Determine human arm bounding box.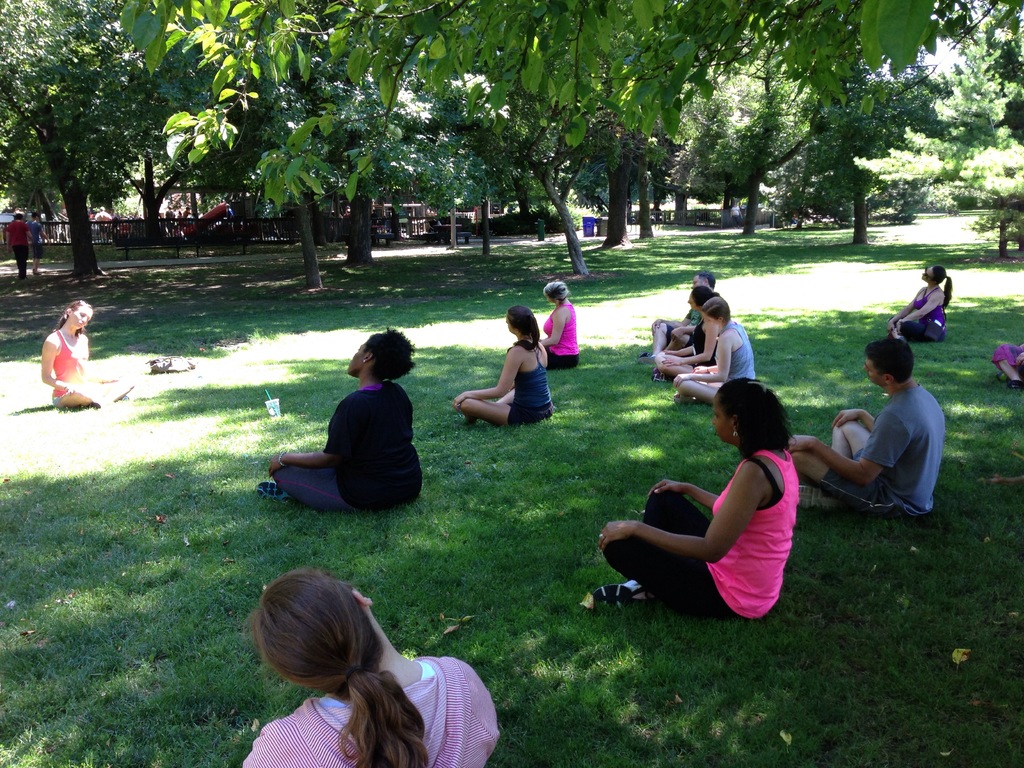
Determined: detection(268, 394, 348, 474).
